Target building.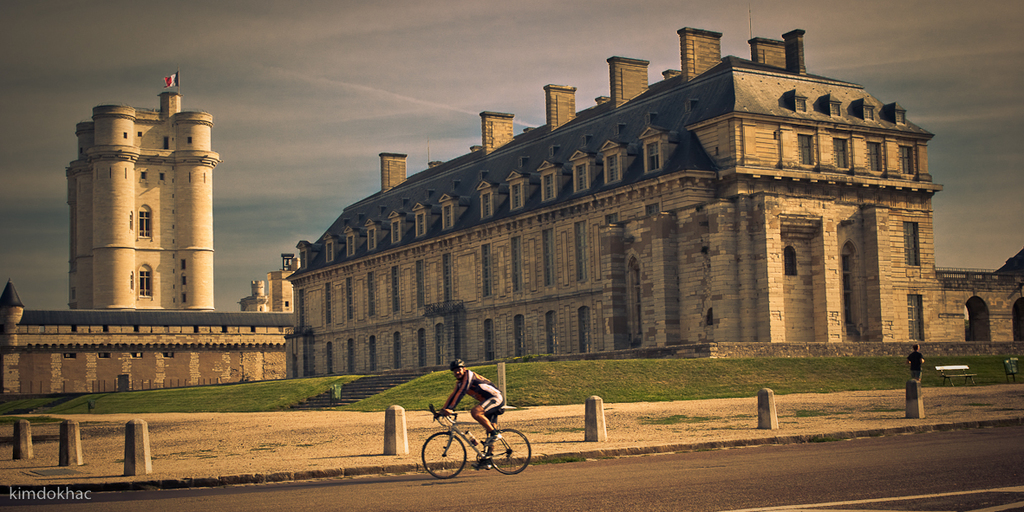
Target region: bbox(238, 281, 265, 313).
